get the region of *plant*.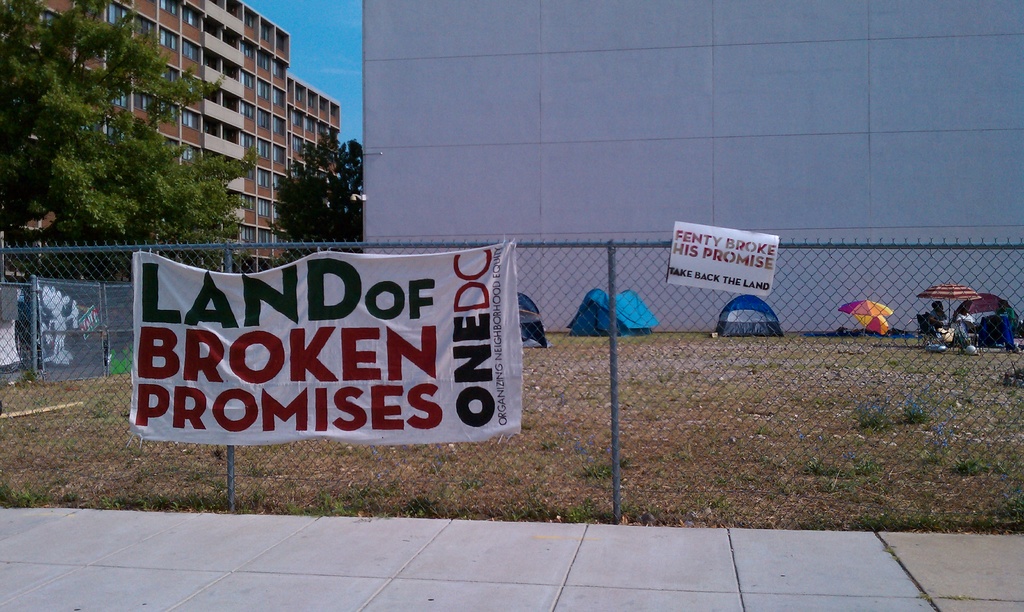
l=107, t=348, r=121, b=368.
